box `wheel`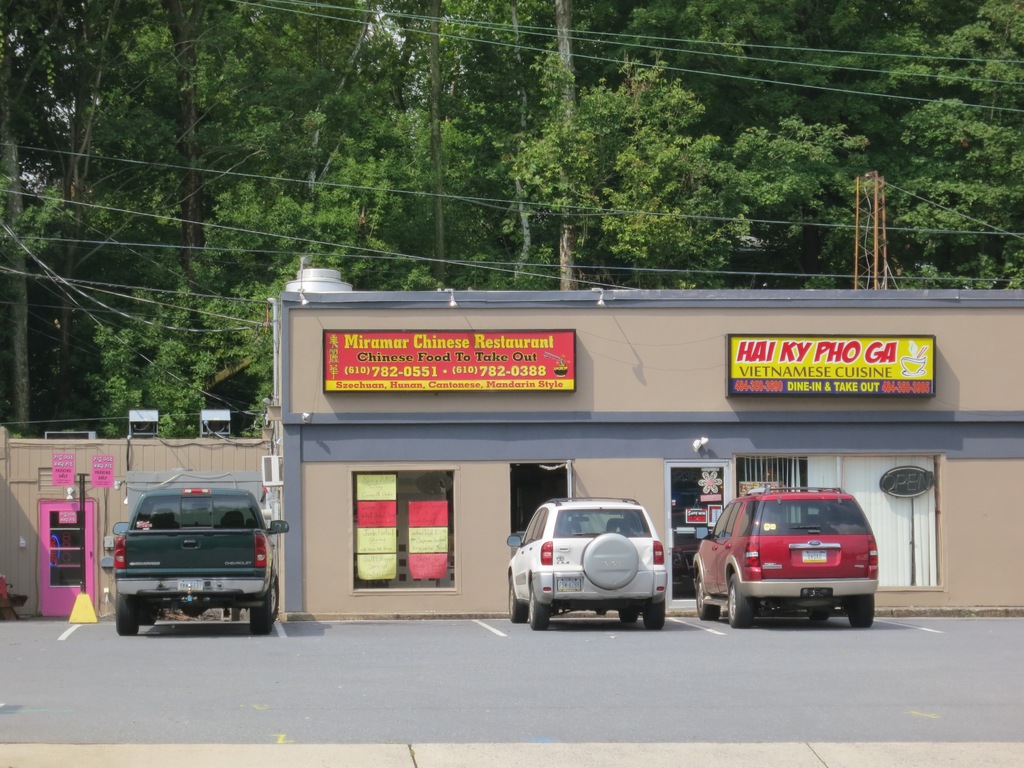
left=248, top=606, right=276, bottom=636
